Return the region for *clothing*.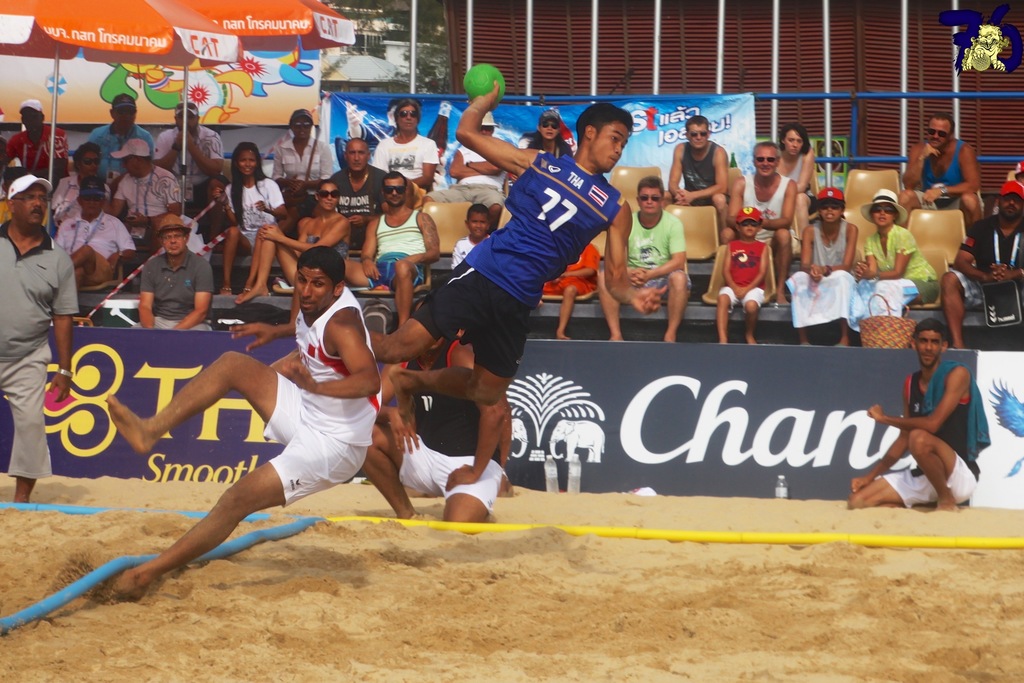
bbox=[914, 136, 984, 211].
